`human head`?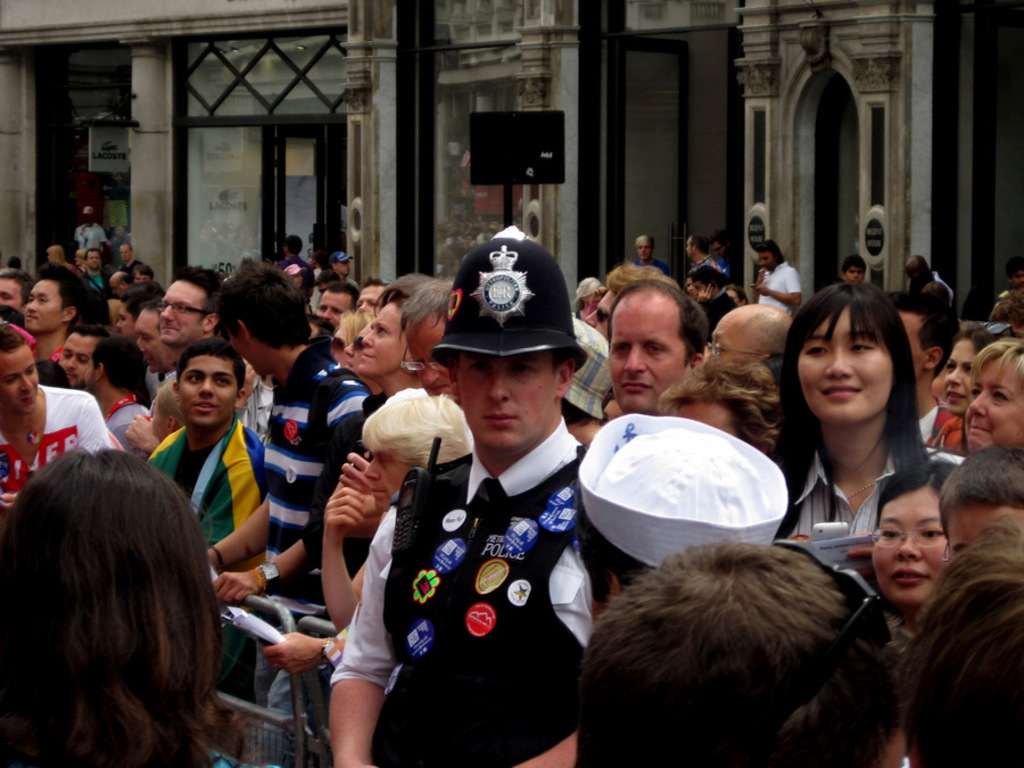
x1=118, y1=279, x2=173, y2=338
